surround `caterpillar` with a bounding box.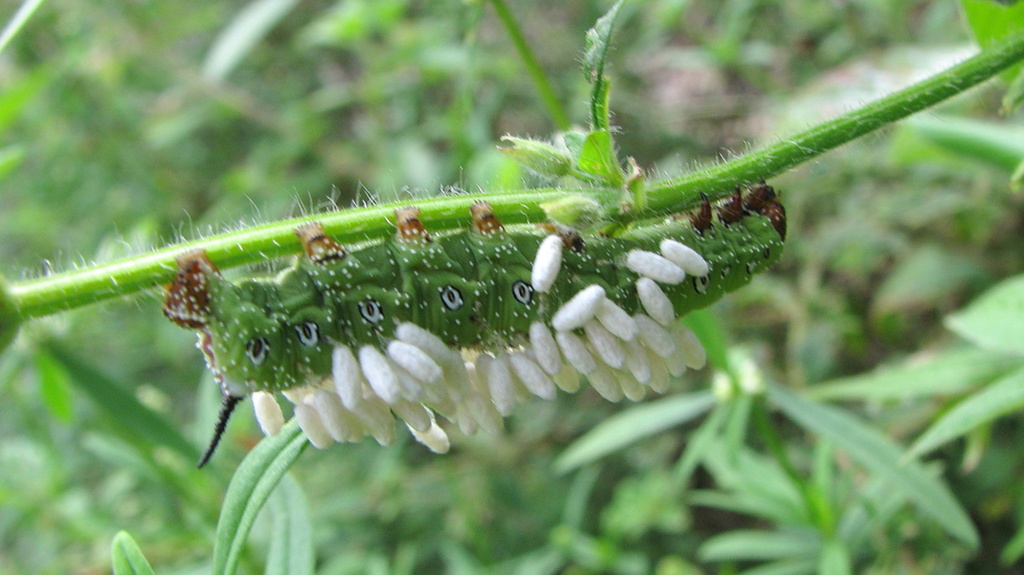
BBox(162, 181, 788, 467).
